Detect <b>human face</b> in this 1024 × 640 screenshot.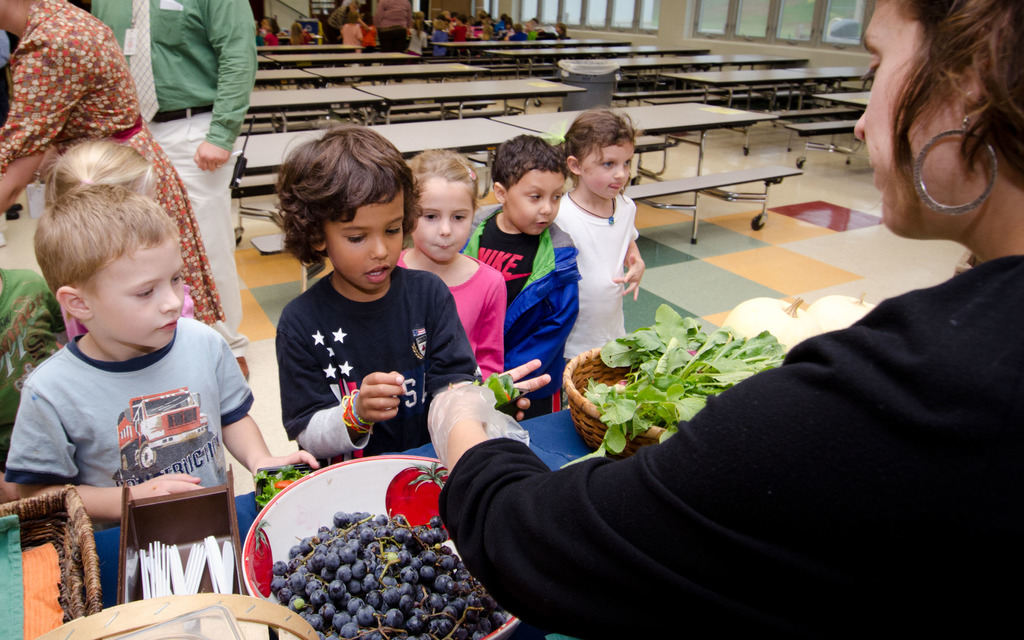
Detection: (left=510, top=170, right=566, bottom=236).
